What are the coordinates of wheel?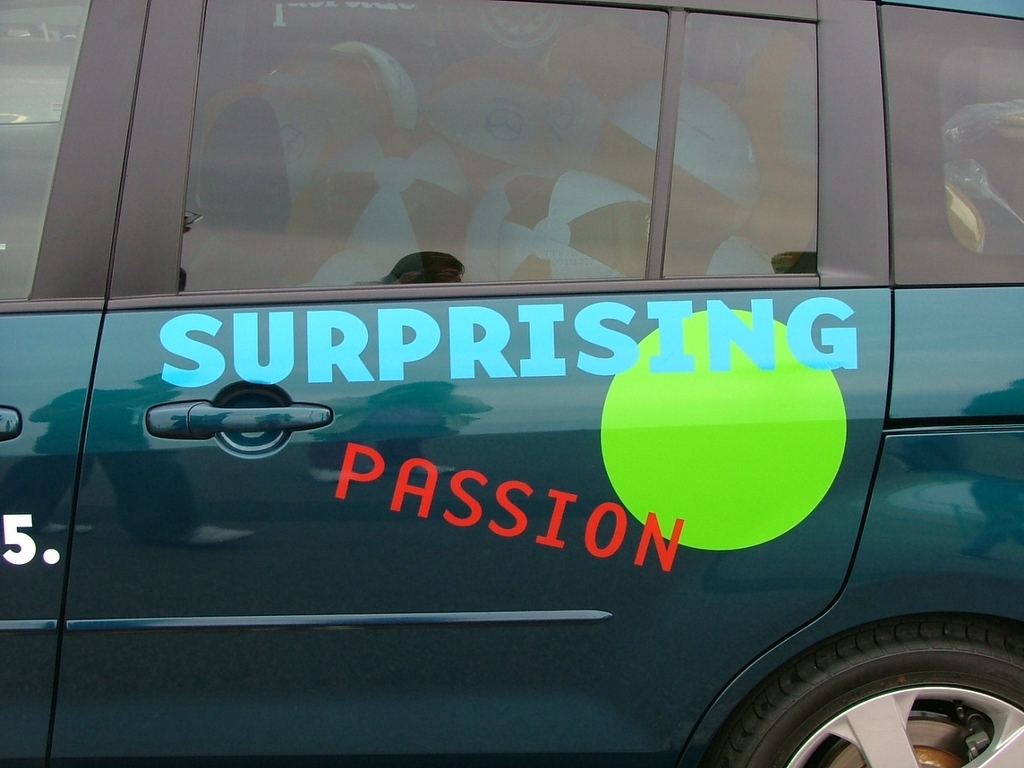
734:620:1022:763.
